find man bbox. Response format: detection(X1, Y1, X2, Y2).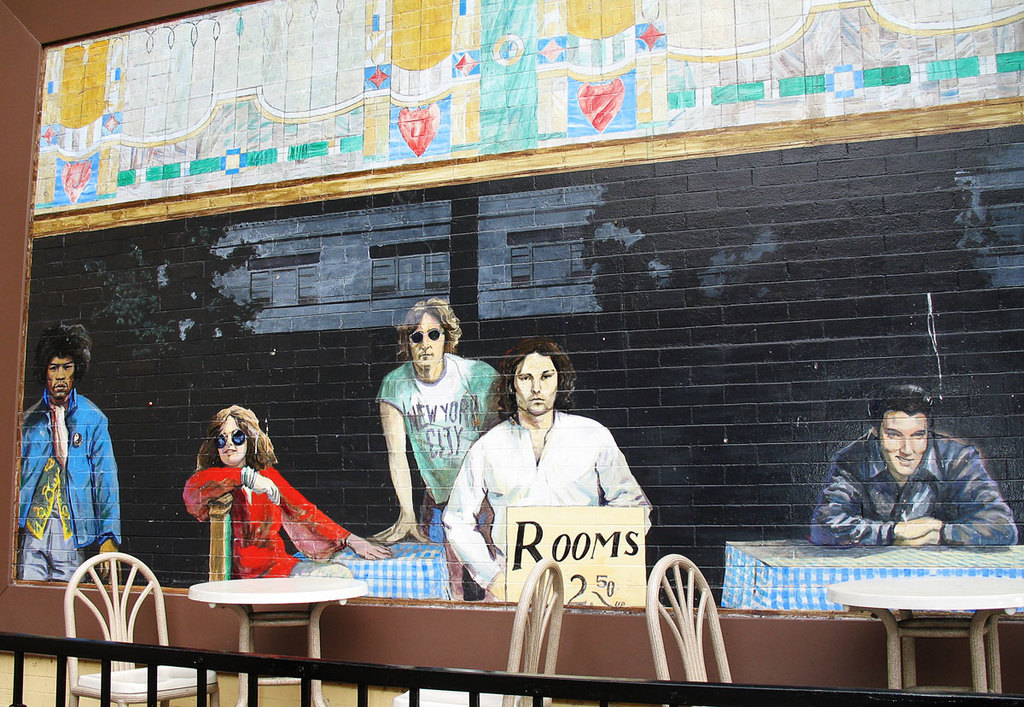
detection(364, 301, 528, 604).
